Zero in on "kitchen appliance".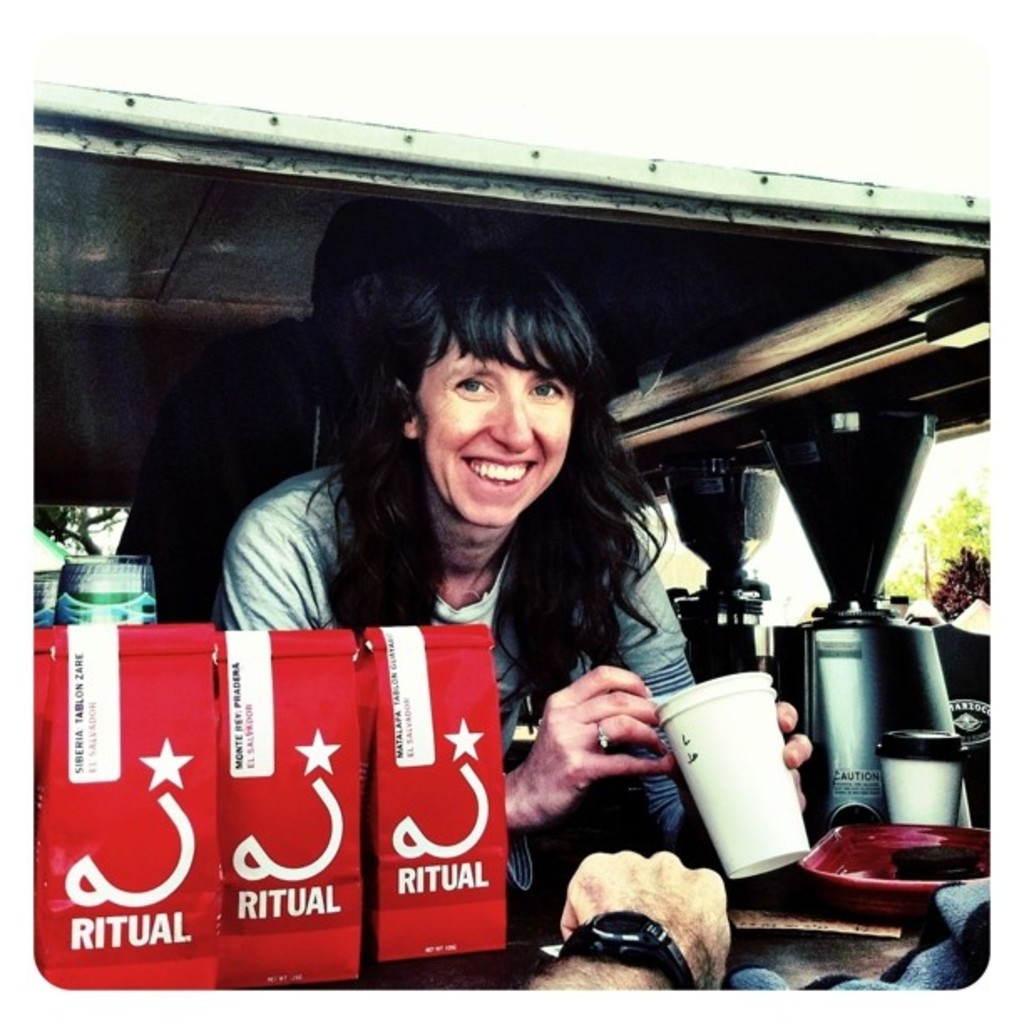
Zeroed in: 868,735,970,835.
